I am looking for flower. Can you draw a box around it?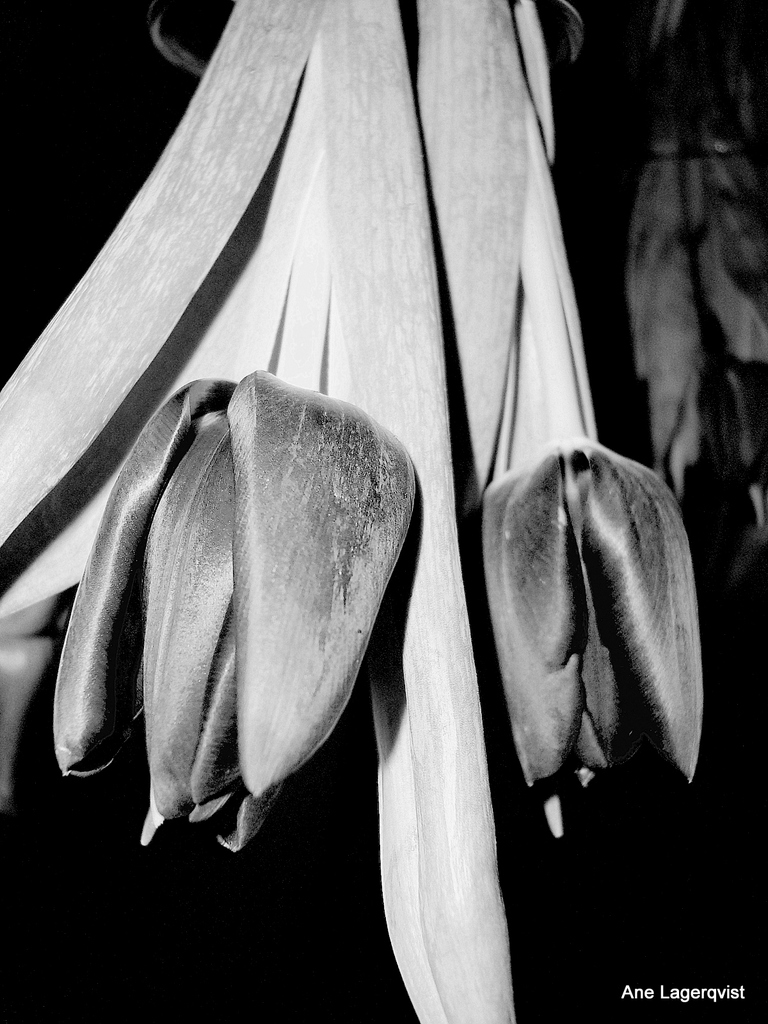
Sure, the bounding box is 459 419 707 790.
